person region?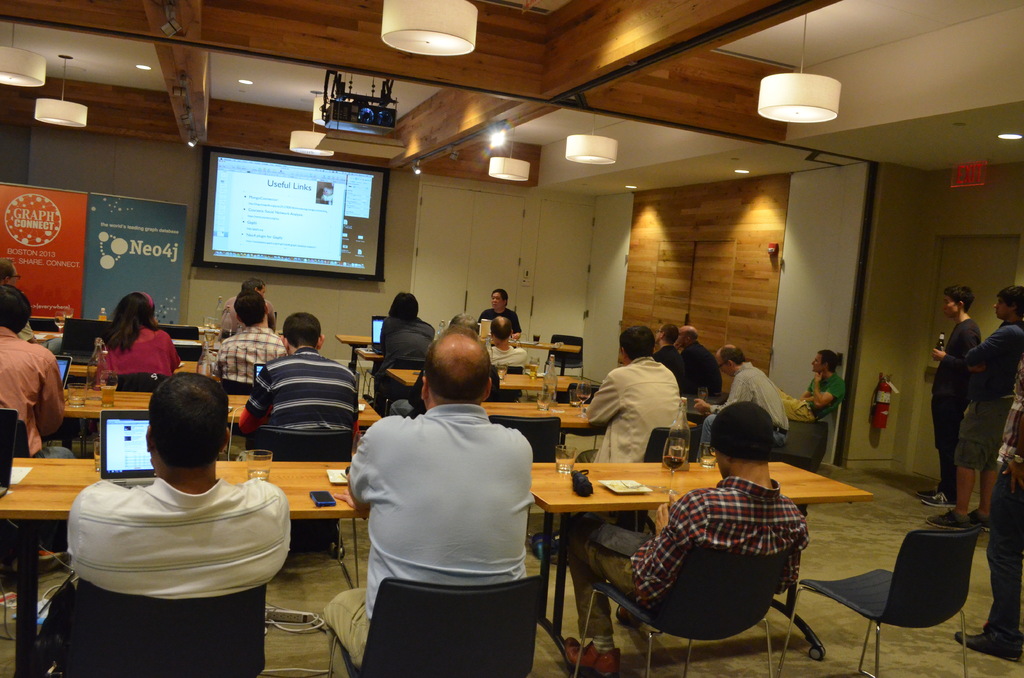
Rect(374, 289, 436, 365)
